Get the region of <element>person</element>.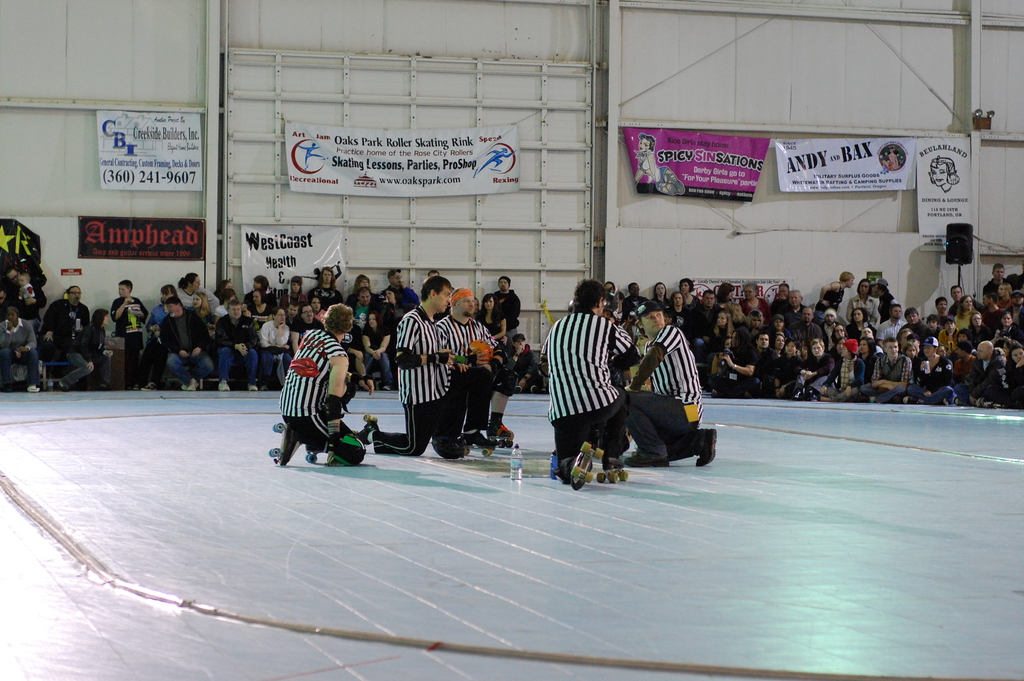
(356, 275, 497, 457).
